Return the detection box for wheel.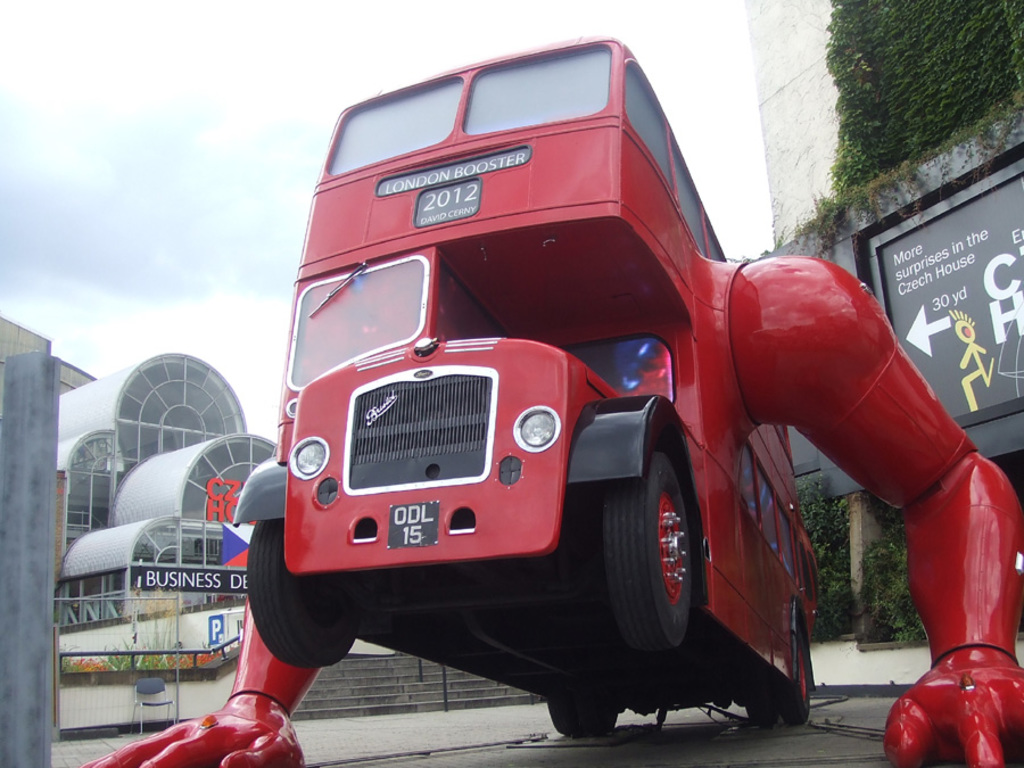
x1=542, y1=696, x2=617, y2=737.
